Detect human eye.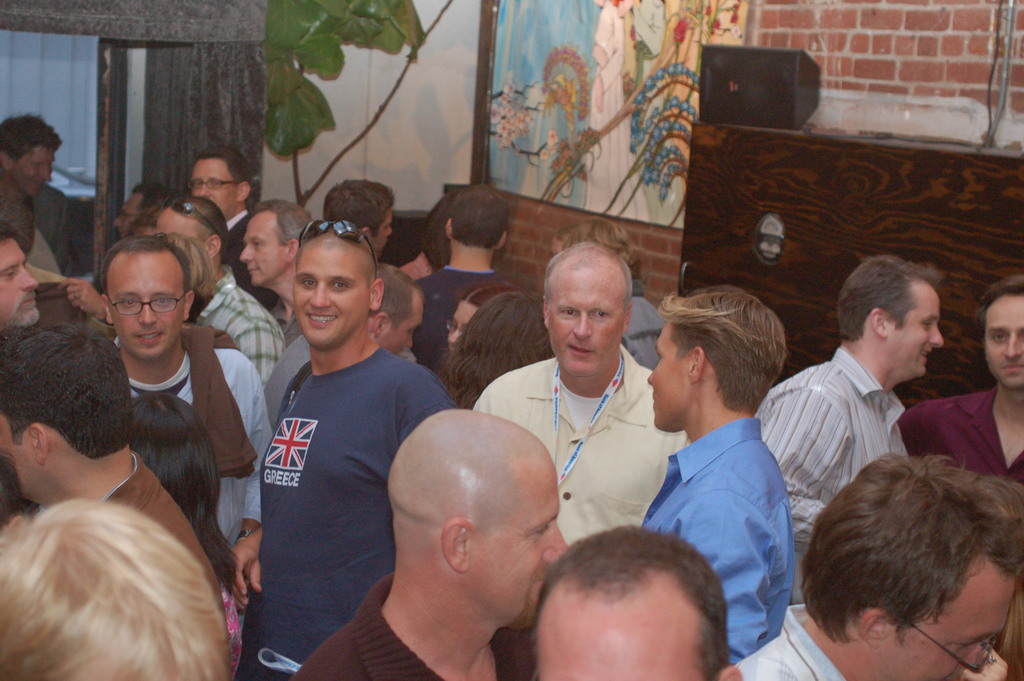
Detected at [992,332,1008,342].
